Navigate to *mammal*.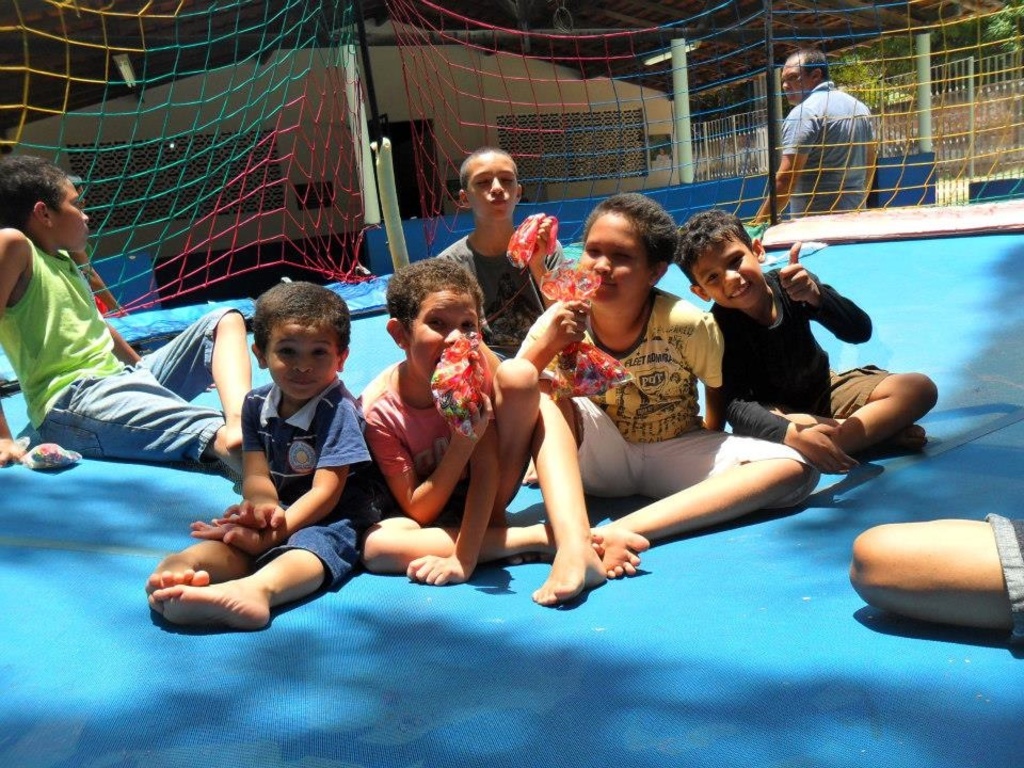
Navigation target: [x1=853, y1=513, x2=1023, y2=643].
